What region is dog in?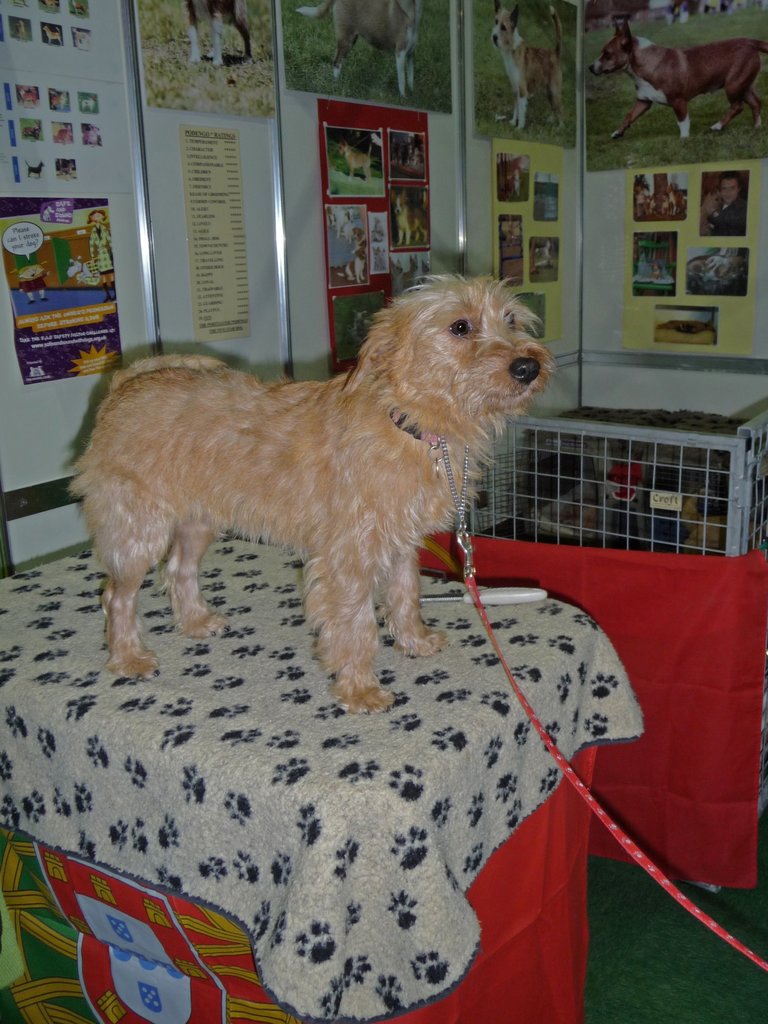
detection(298, 0, 422, 92).
